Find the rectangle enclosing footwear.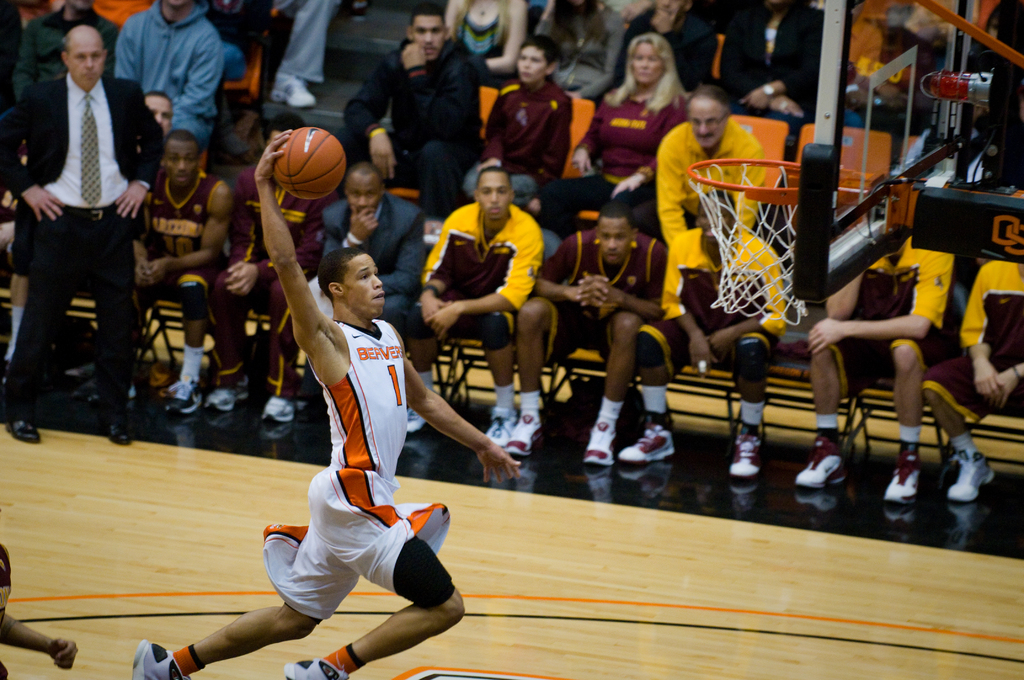
rect(130, 635, 192, 679).
